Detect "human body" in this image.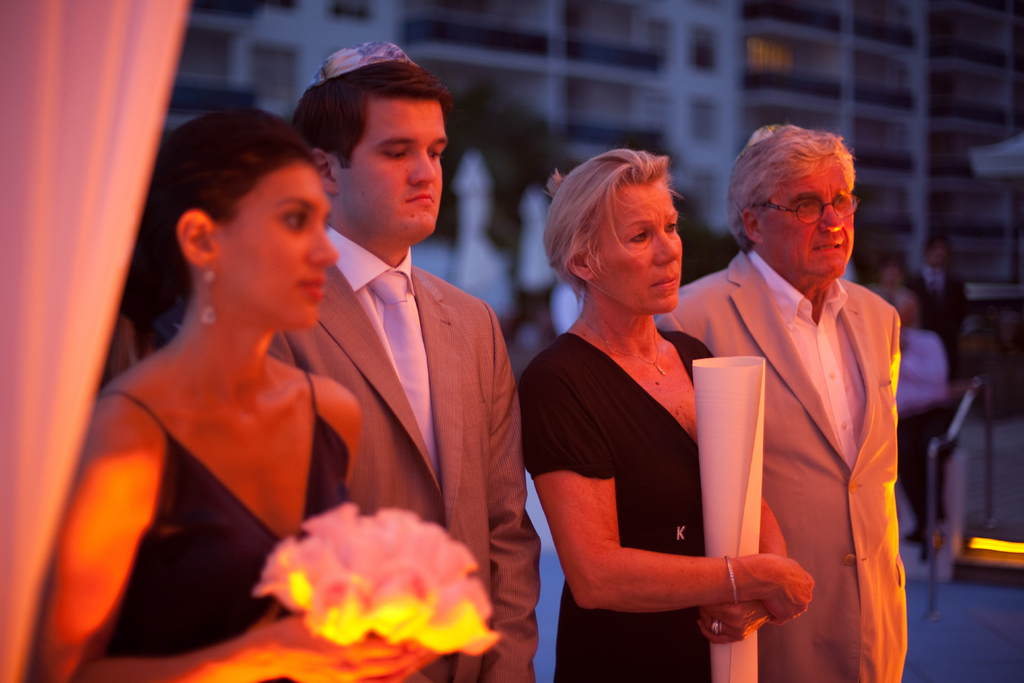
Detection: (left=650, top=114, right=913, bottom=682).
